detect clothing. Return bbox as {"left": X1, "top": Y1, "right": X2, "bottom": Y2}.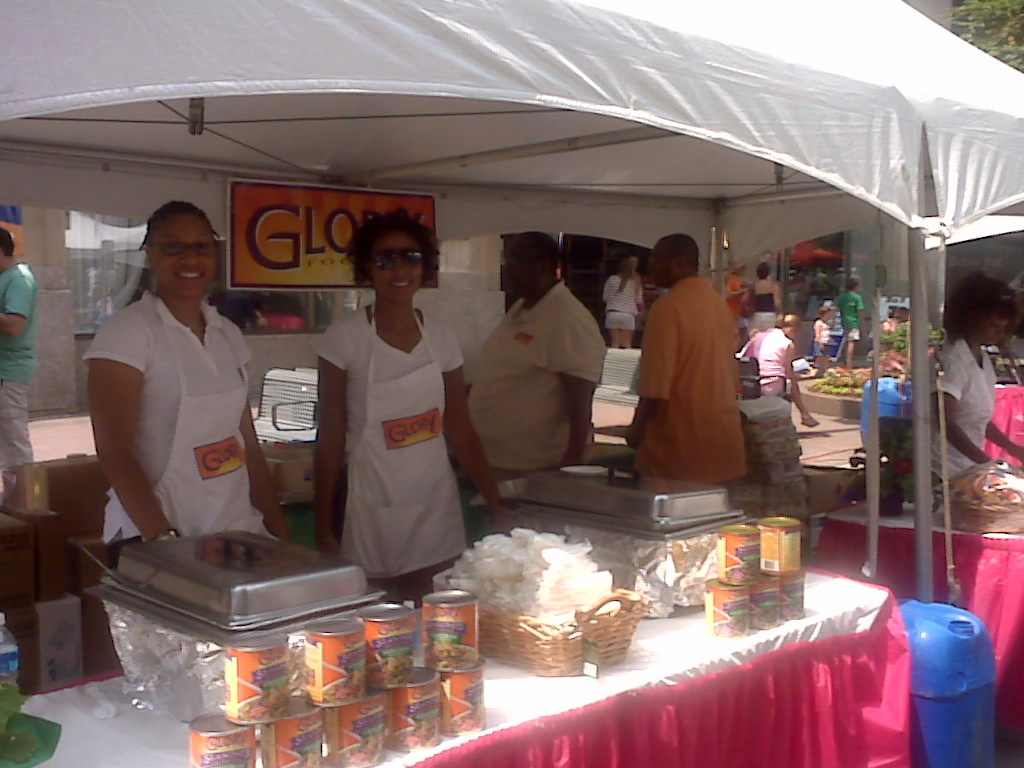
{"left": 928, "top": 336, "right": 998, "bottom": 483}.
